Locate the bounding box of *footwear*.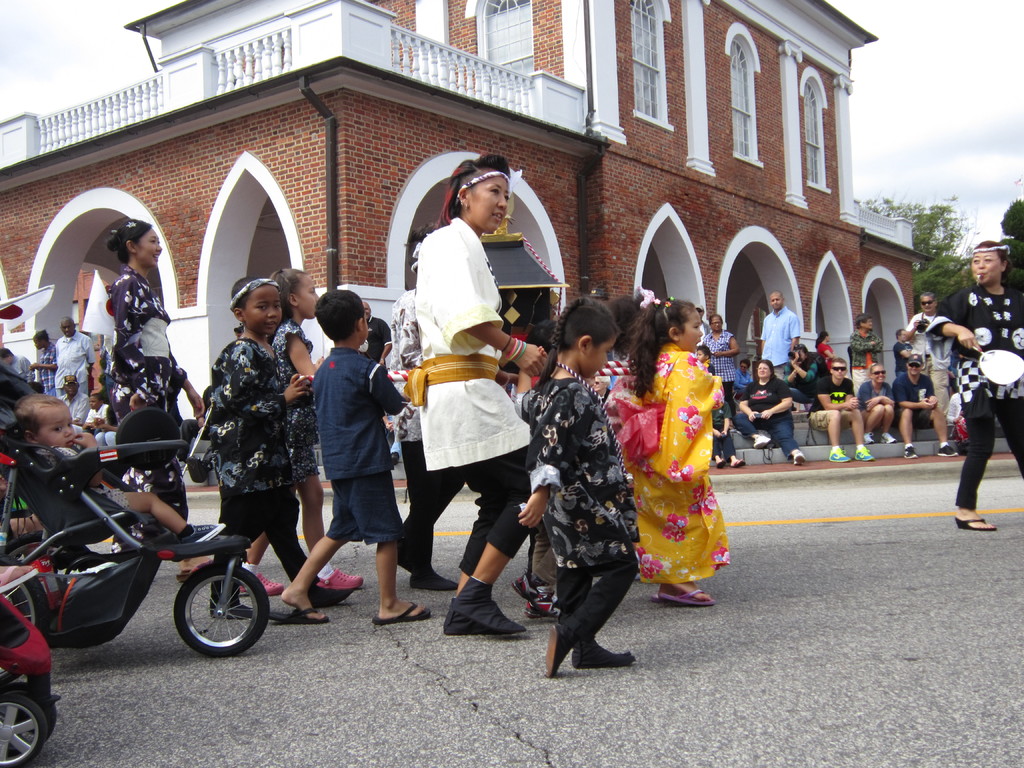
Bounding box: locate(544, 624, 556, 677).
